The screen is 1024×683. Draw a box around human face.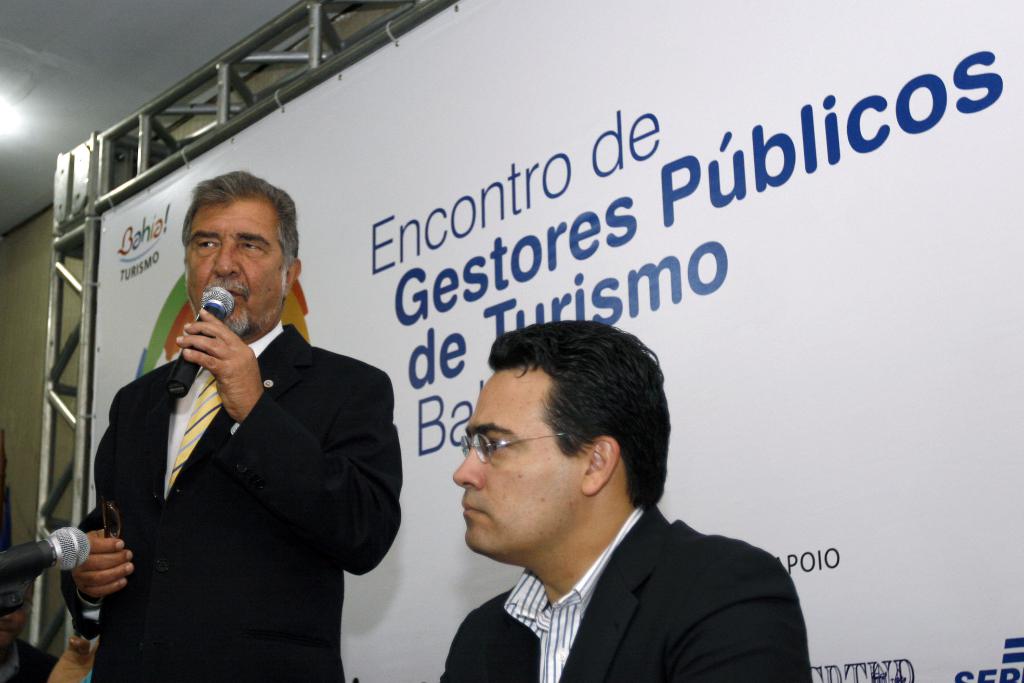
[452,363,581,561].
